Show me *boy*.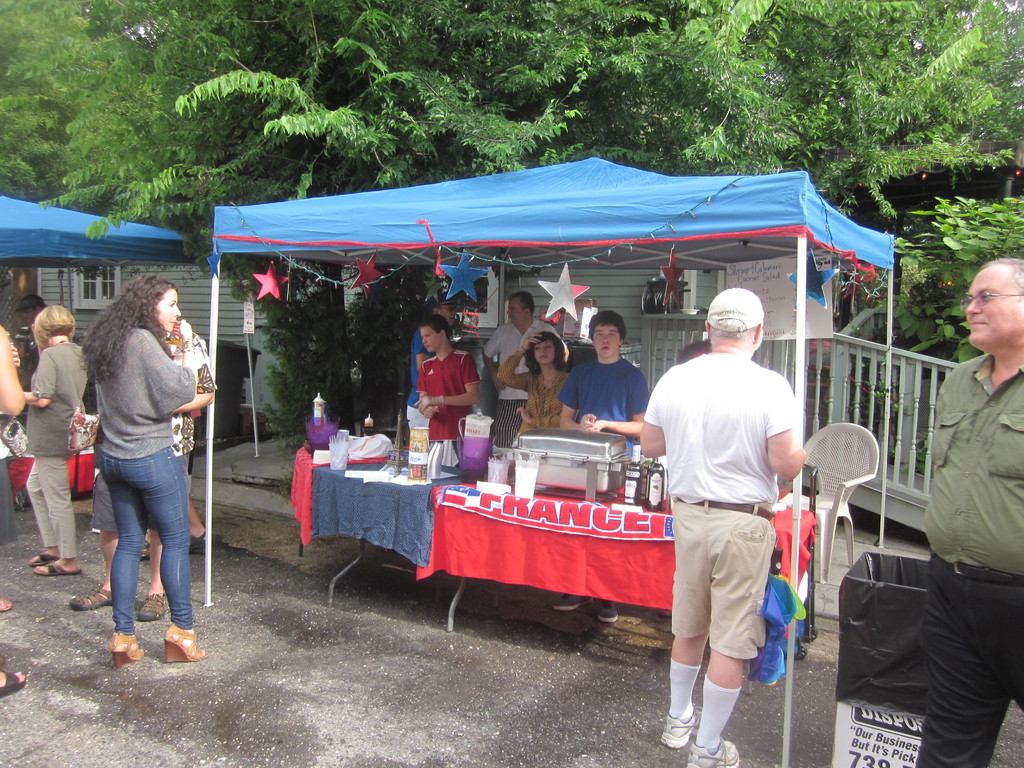
*boy* is here: bbox=[412, 316, 480, 468].
